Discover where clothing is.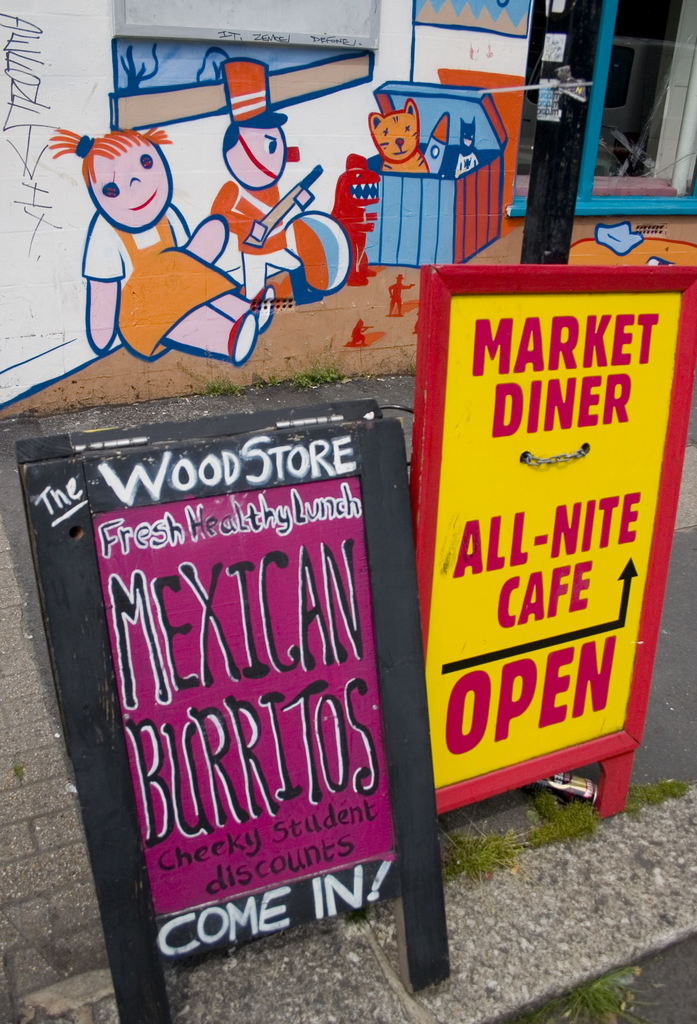
Discovered at <bbox>75, 159, 251, 356</bbox>.
